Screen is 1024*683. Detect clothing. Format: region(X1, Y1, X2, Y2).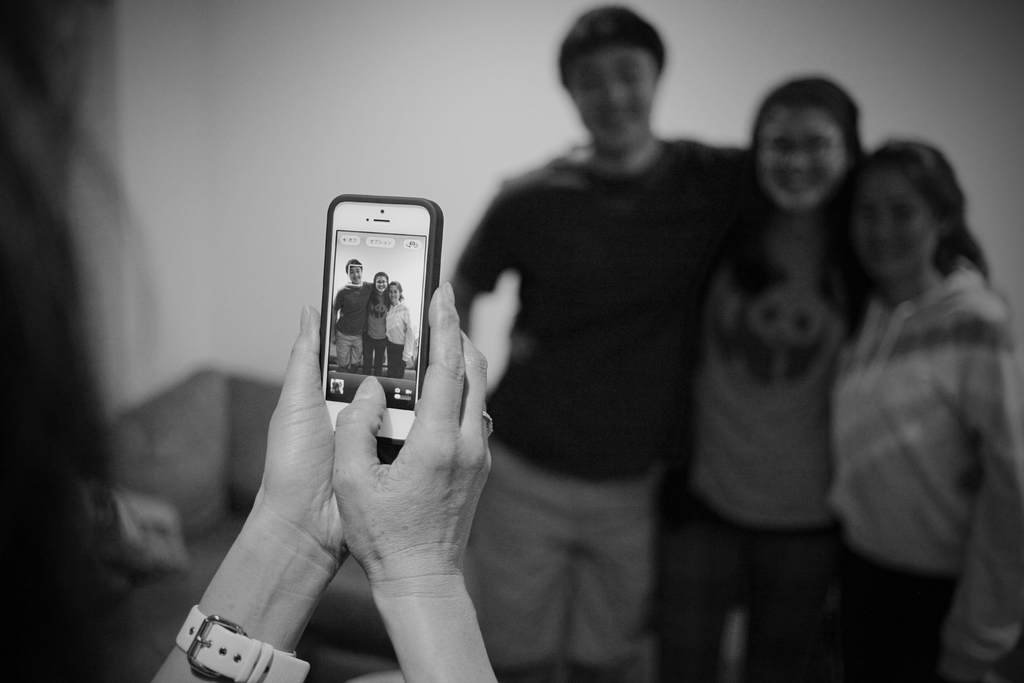
region(673, 263, 863, 677).
